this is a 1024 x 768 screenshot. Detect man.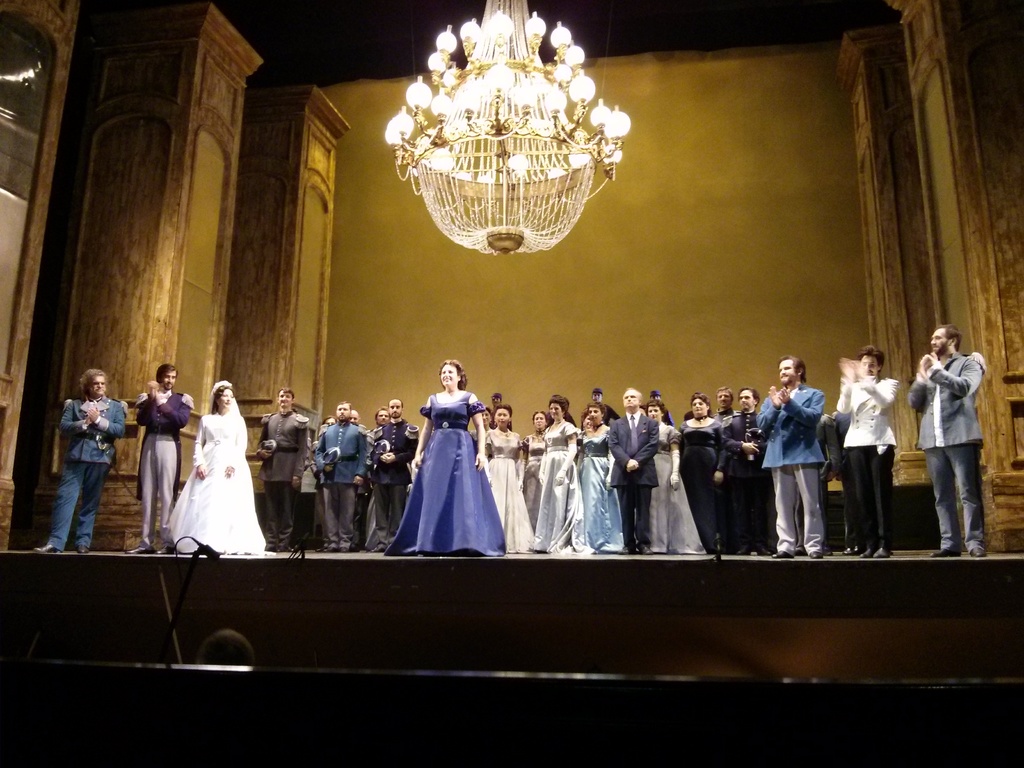
l=255, t=388, r=310, b=552.
